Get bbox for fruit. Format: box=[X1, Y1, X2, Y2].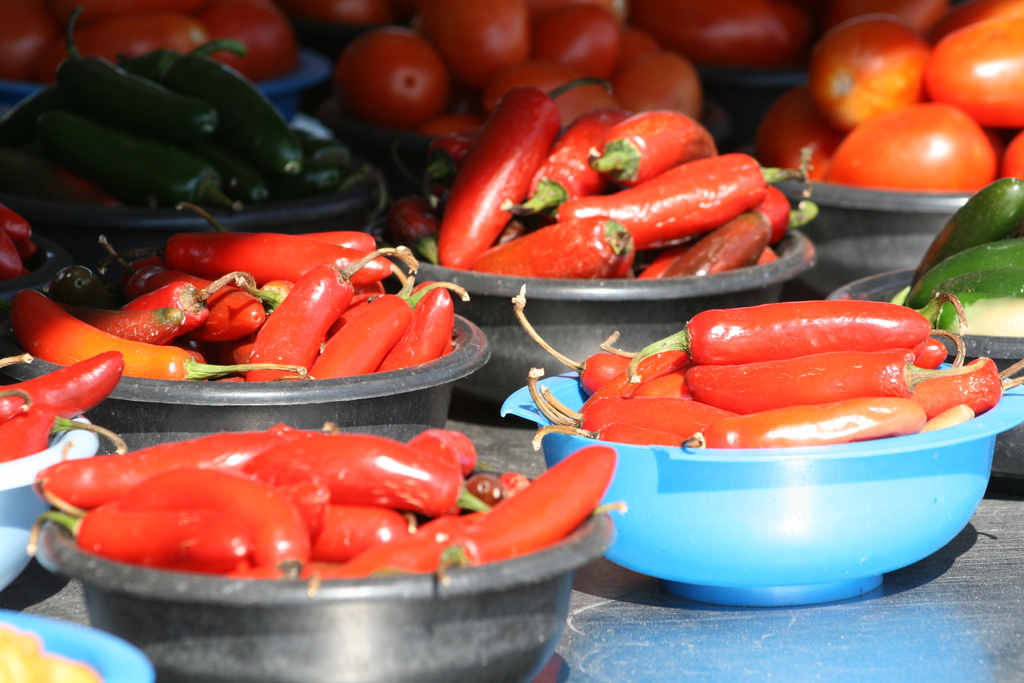
box=[327, 31, 468, 135].
